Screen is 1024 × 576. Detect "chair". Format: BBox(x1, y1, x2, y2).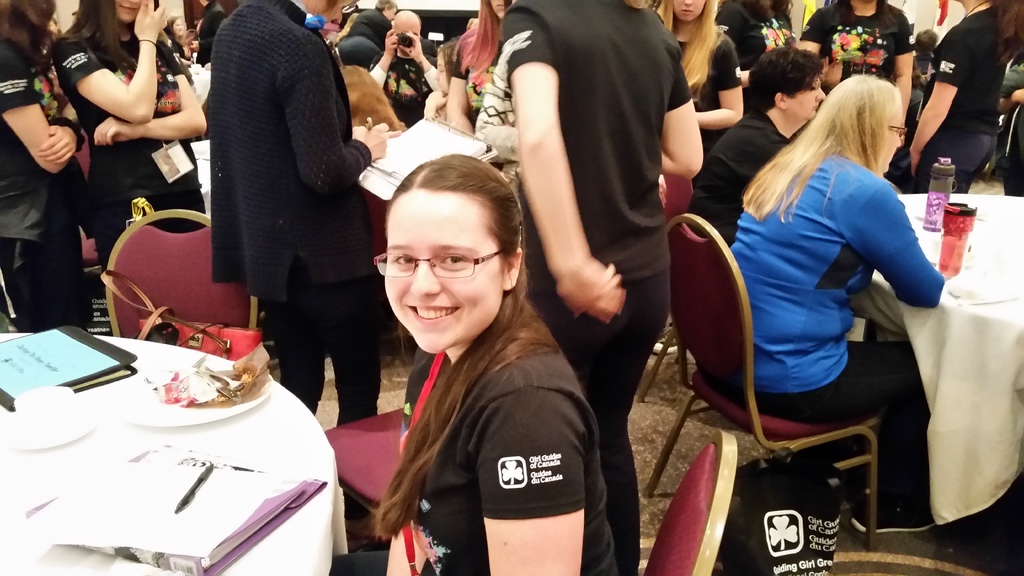
BBox(108, 204, 257, 339).
